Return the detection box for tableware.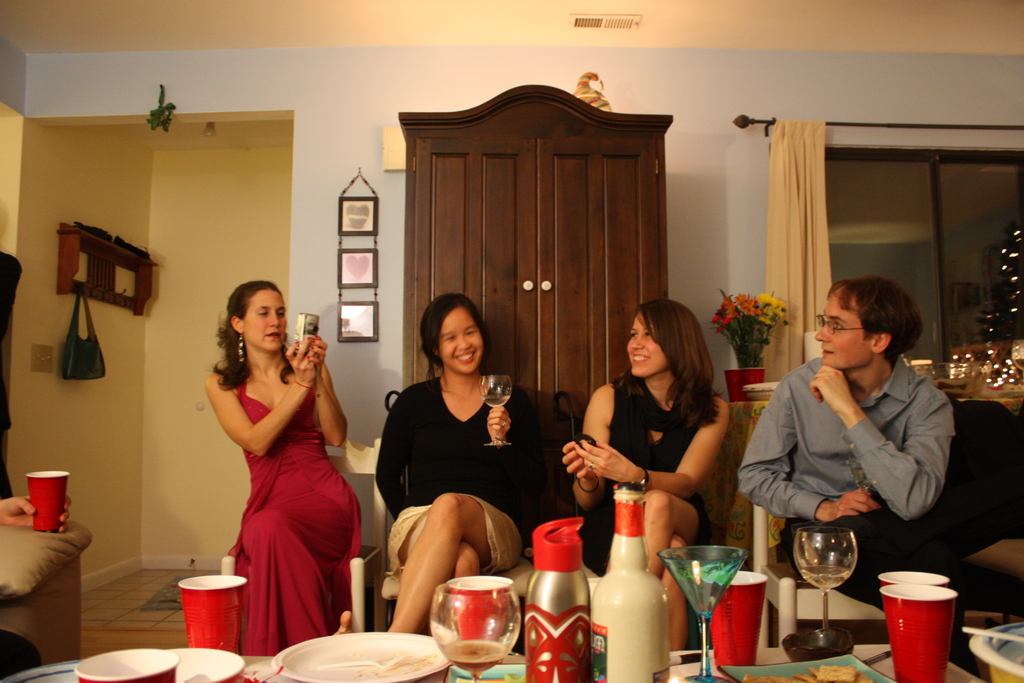
481/375/515/447.
